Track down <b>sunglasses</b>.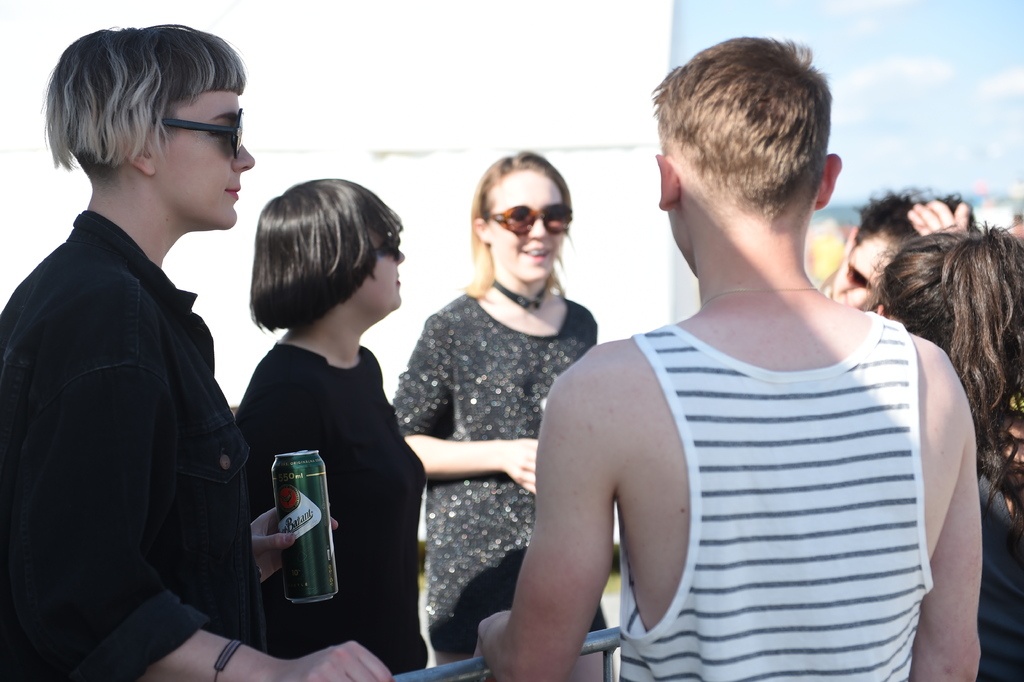
Tracked to [154, 109, 241, 160].
